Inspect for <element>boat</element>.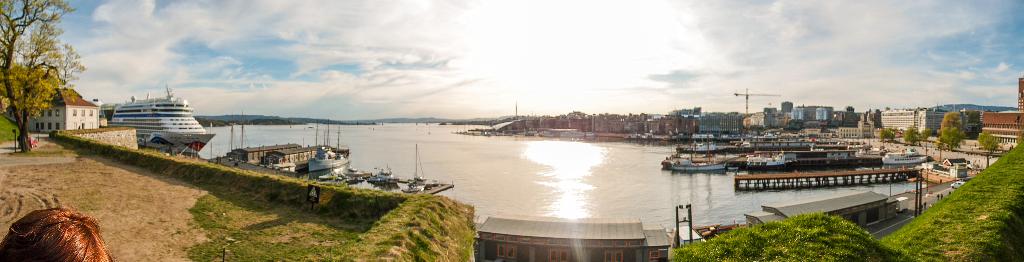
Inspection: box(95, 87, 217, 143).
